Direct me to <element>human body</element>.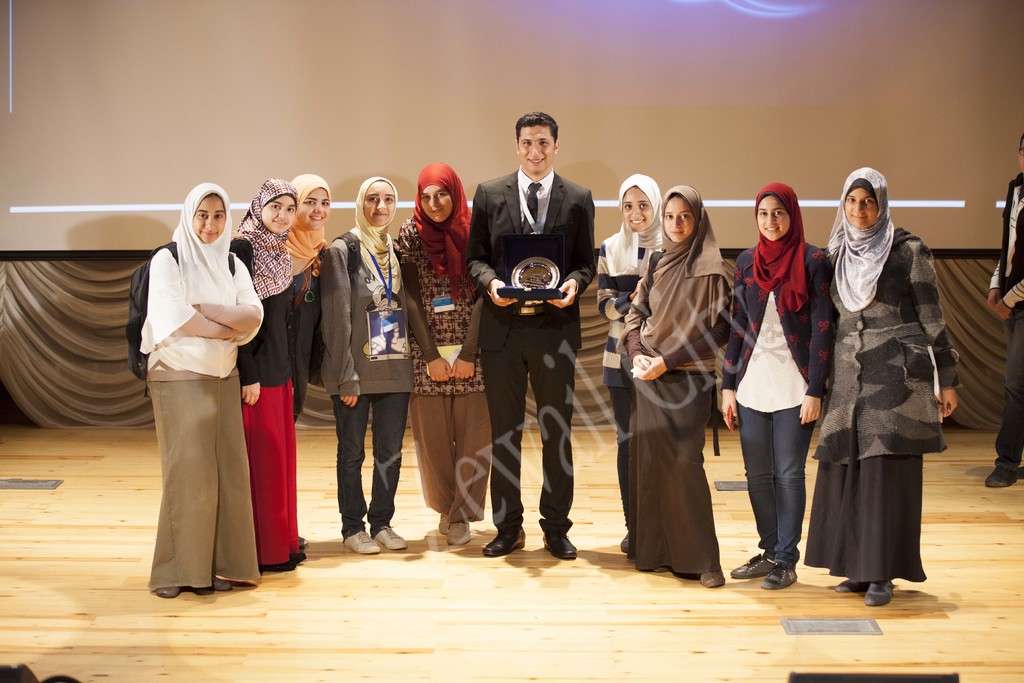
Direction: bbox=(828, 233, 963, 609).
